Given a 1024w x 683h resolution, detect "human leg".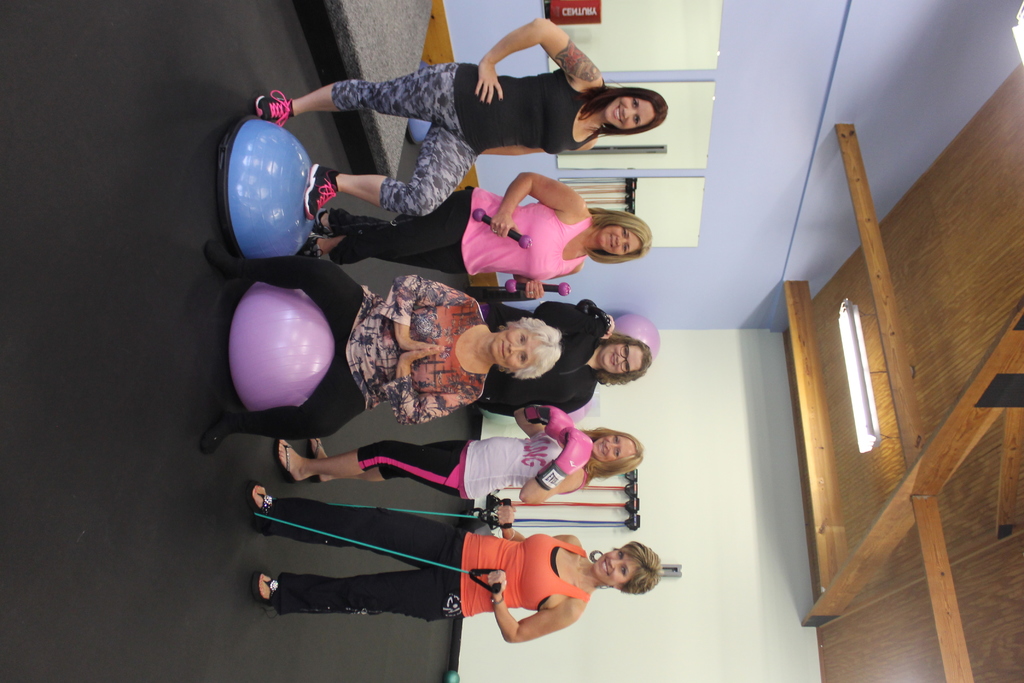
select_region(307, 125, 485, 217).
